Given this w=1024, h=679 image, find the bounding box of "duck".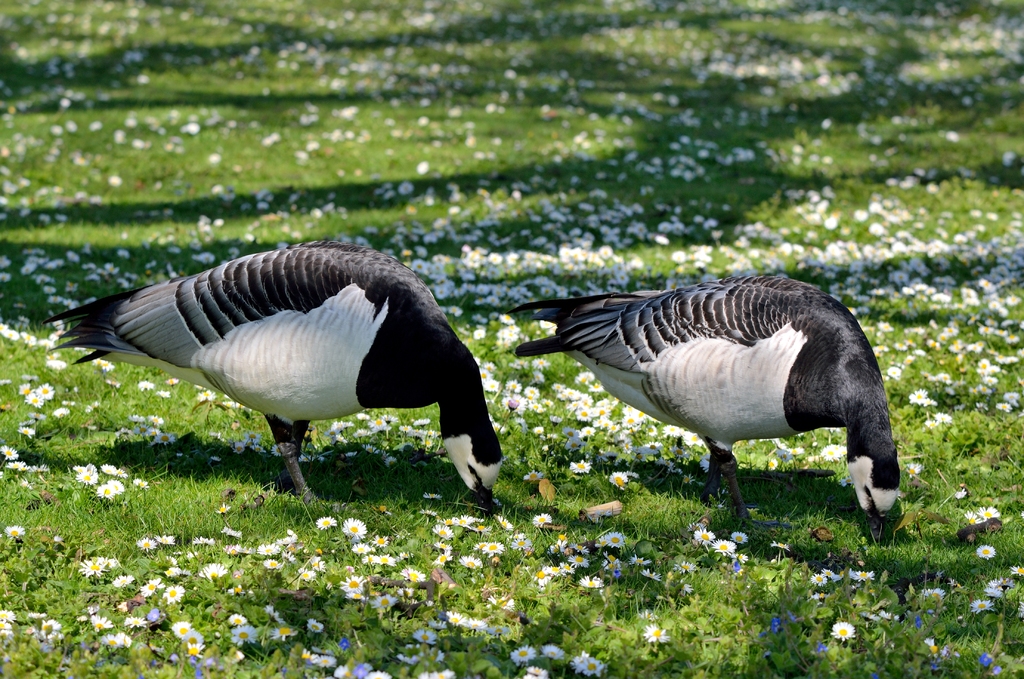
511, 281, 916, 520.
